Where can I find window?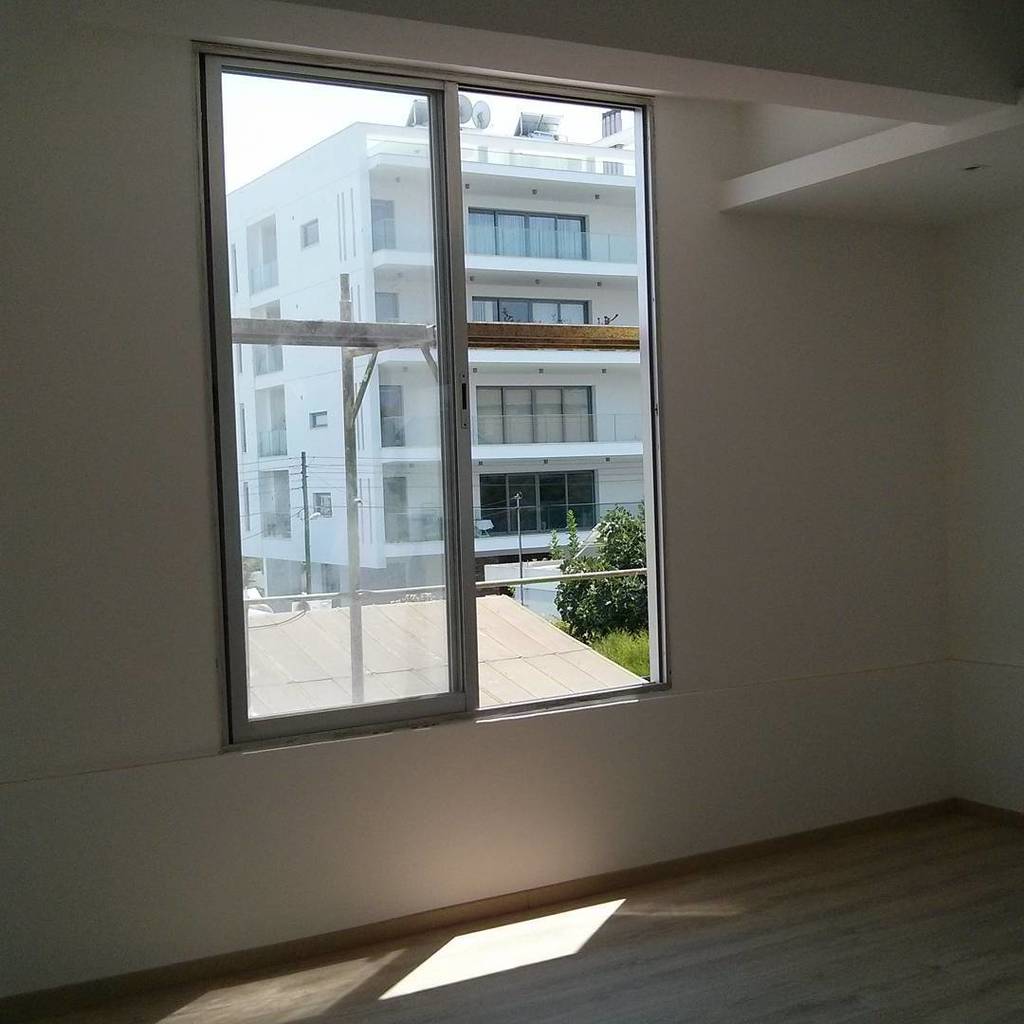
You can find it at bbox=[472, 220, 587, 263].
